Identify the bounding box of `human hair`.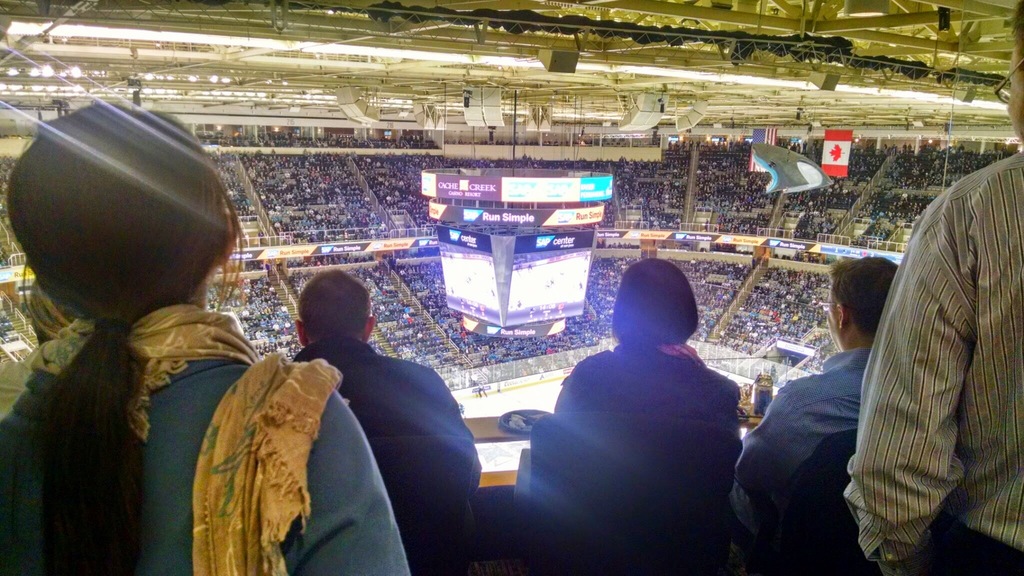
{"left": 1007, "top": 0, "right": 1023, "bottom": 74}.
